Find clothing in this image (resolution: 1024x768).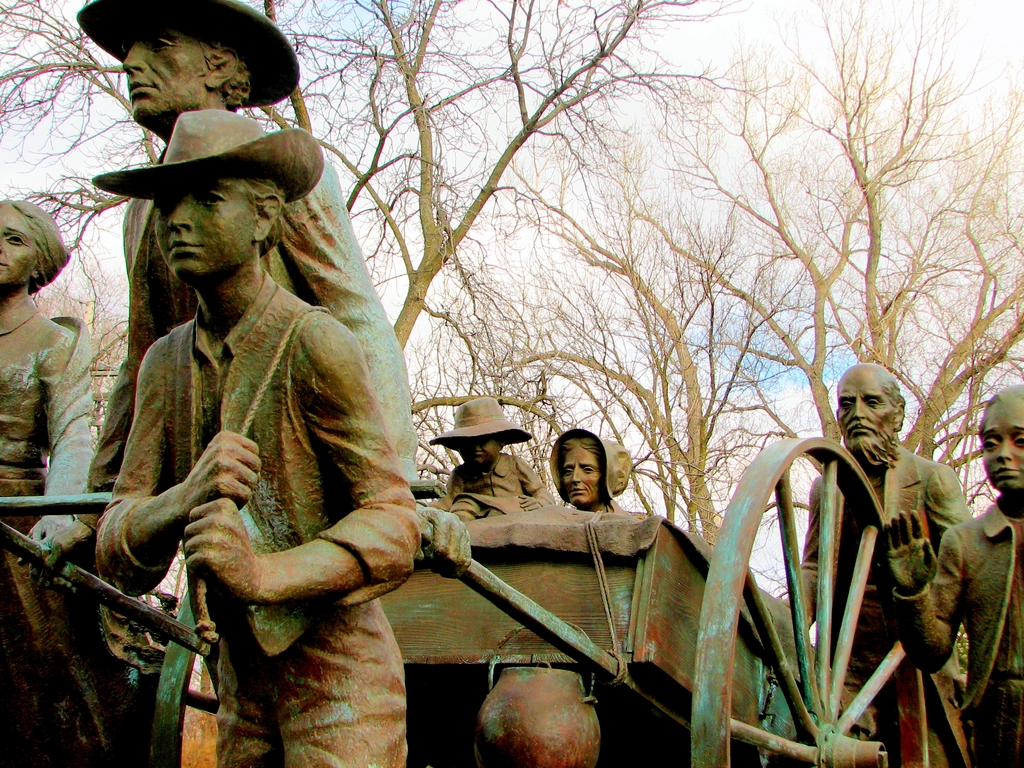
box(890, 495, 1023, 767).
